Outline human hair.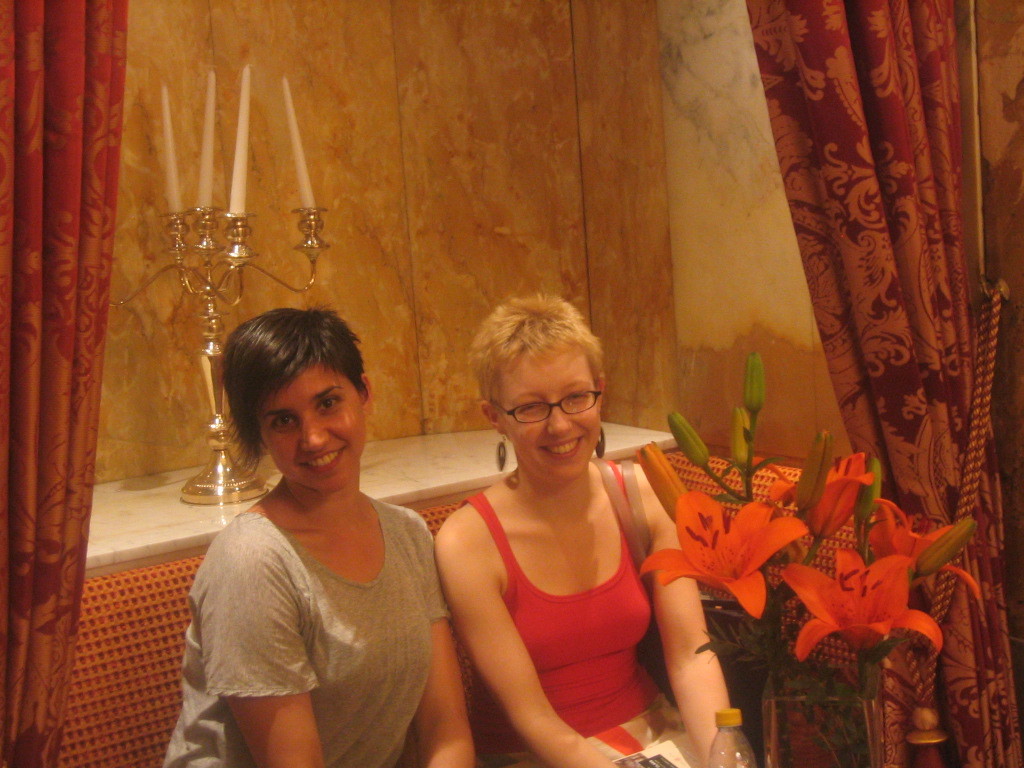
Outline: 470/294/607/428.
